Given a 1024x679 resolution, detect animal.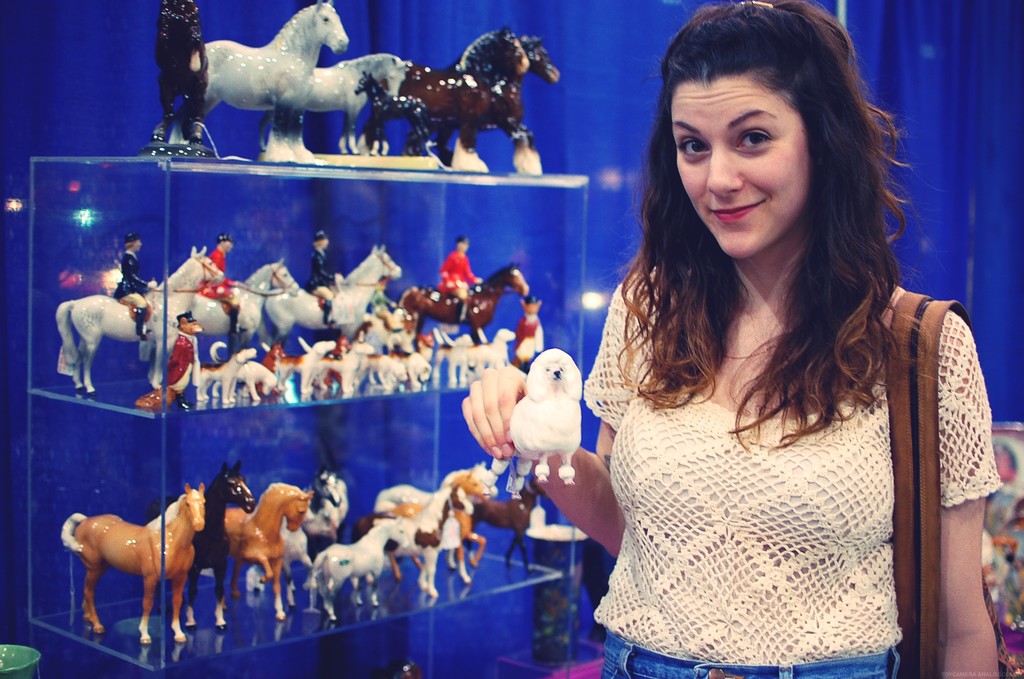
<region>404, 33, 559, 172</region>.
